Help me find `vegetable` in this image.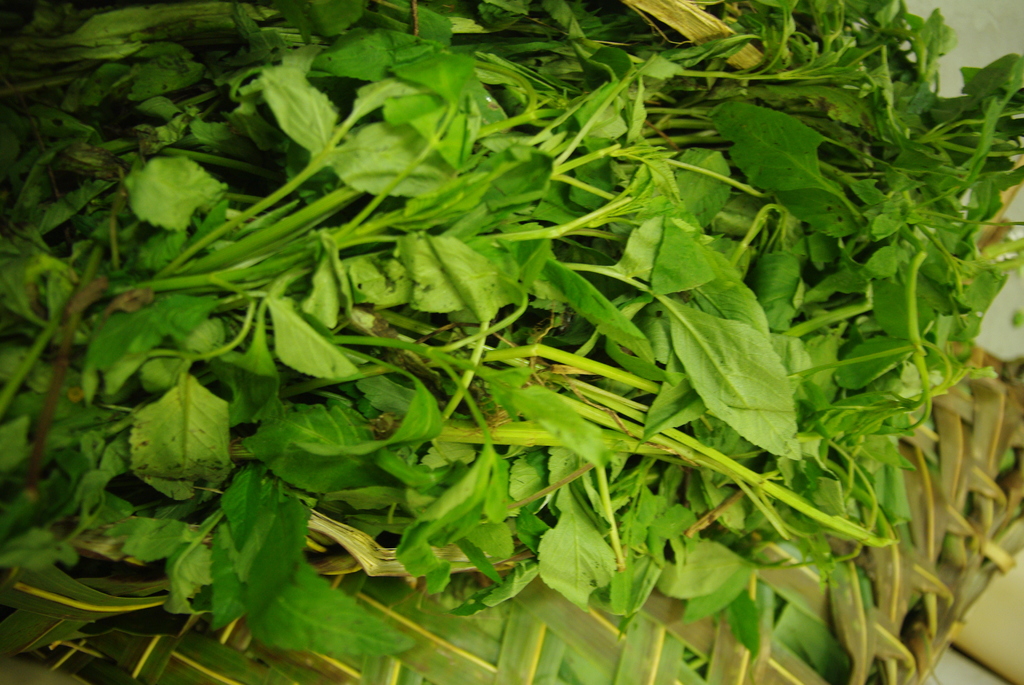
Found it: bbox=(68, 21, 1007, 668).
